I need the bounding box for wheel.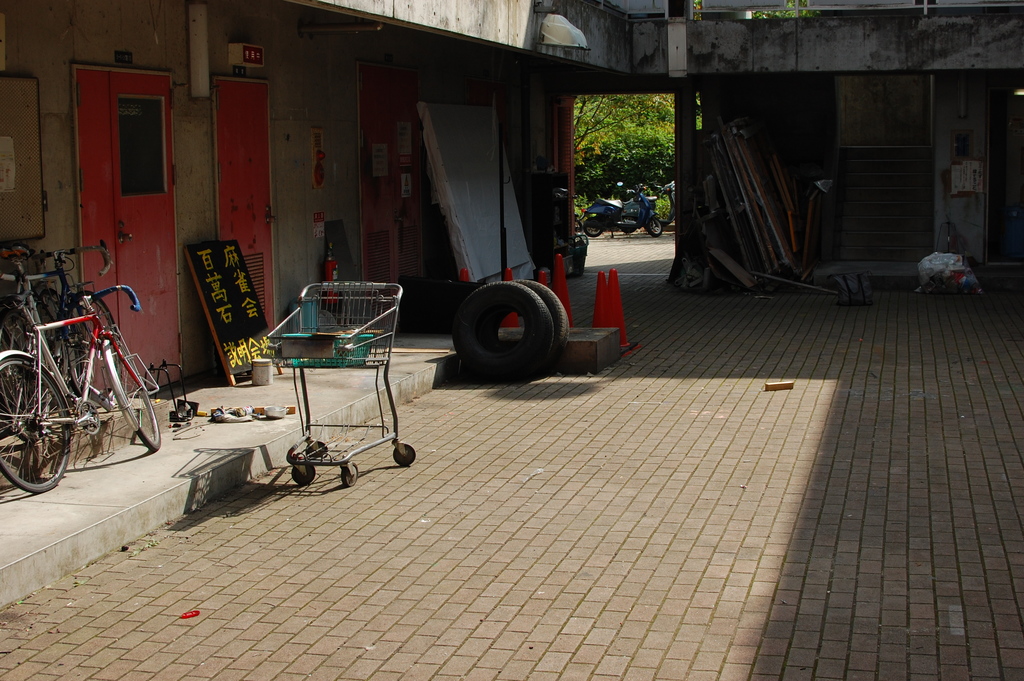
Here it is: 108 338 161 449.
